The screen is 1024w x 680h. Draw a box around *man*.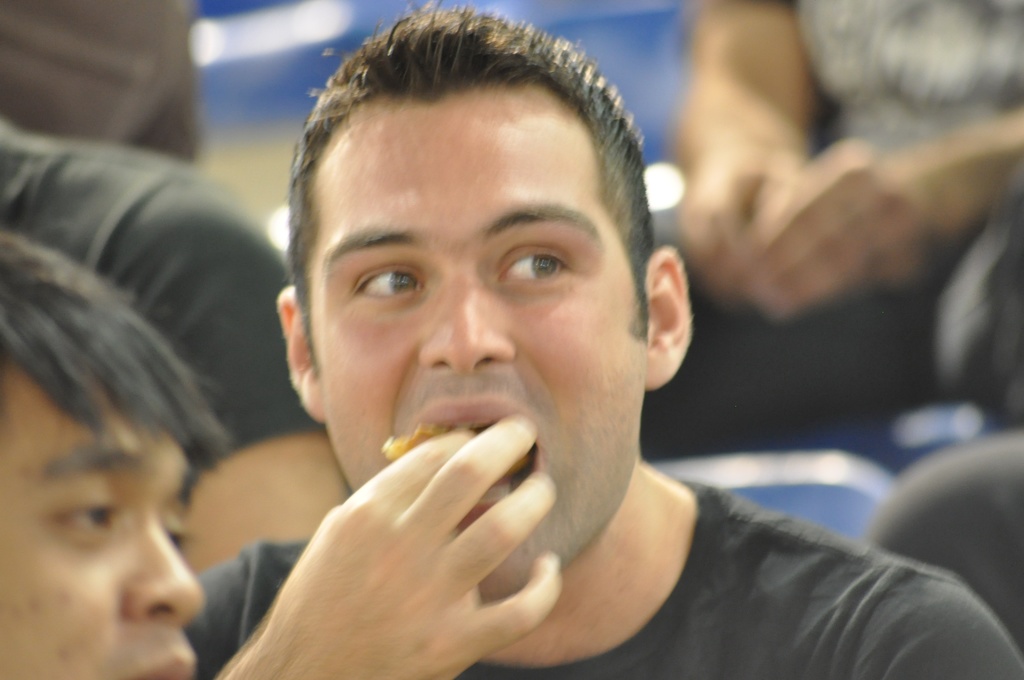
rect(154, 39, 938, 671).
